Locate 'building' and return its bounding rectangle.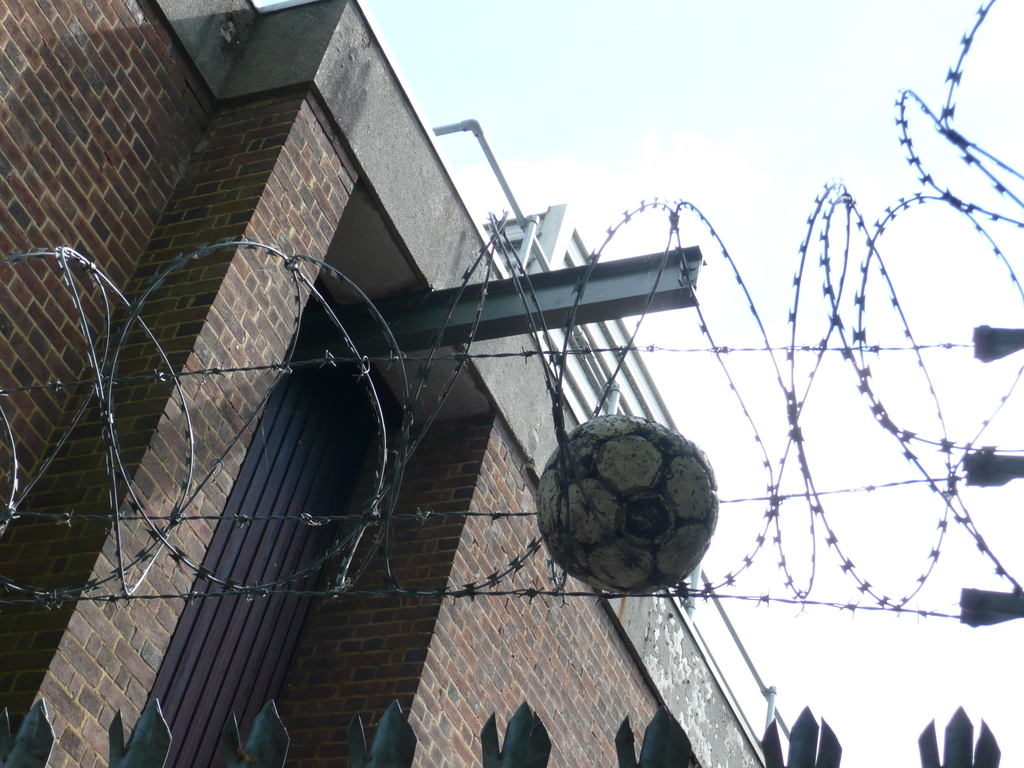
<region>0, 0, 844, 767</region>.
